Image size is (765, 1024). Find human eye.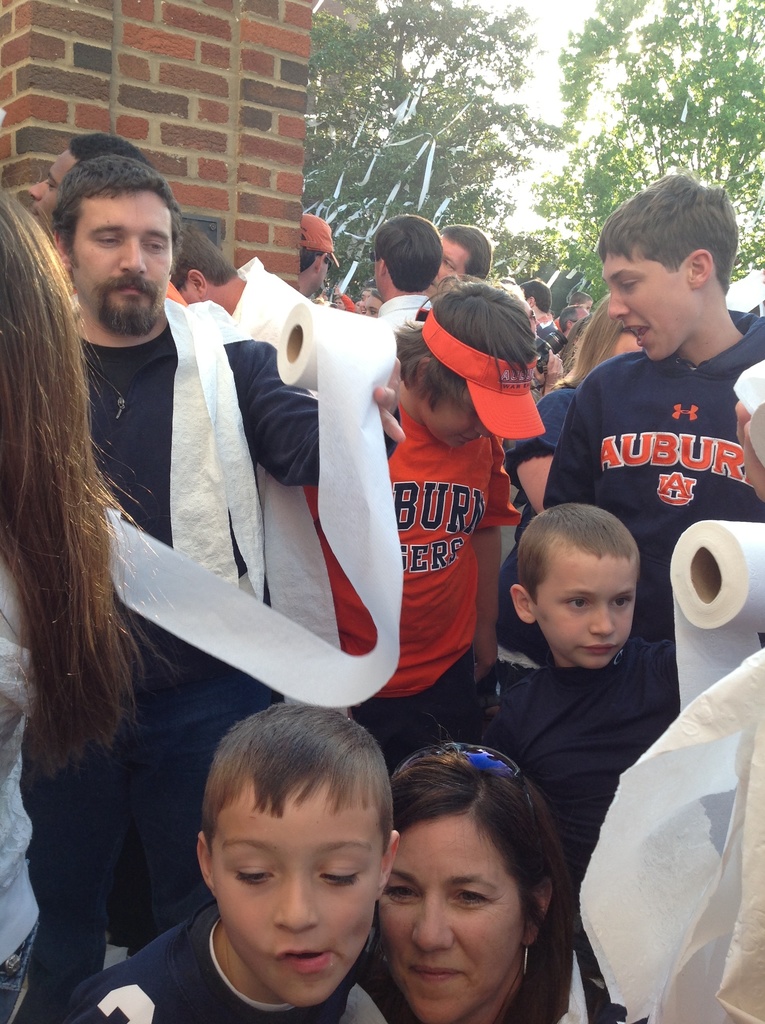
[left=613, top=592, right=636, bottom=614].
